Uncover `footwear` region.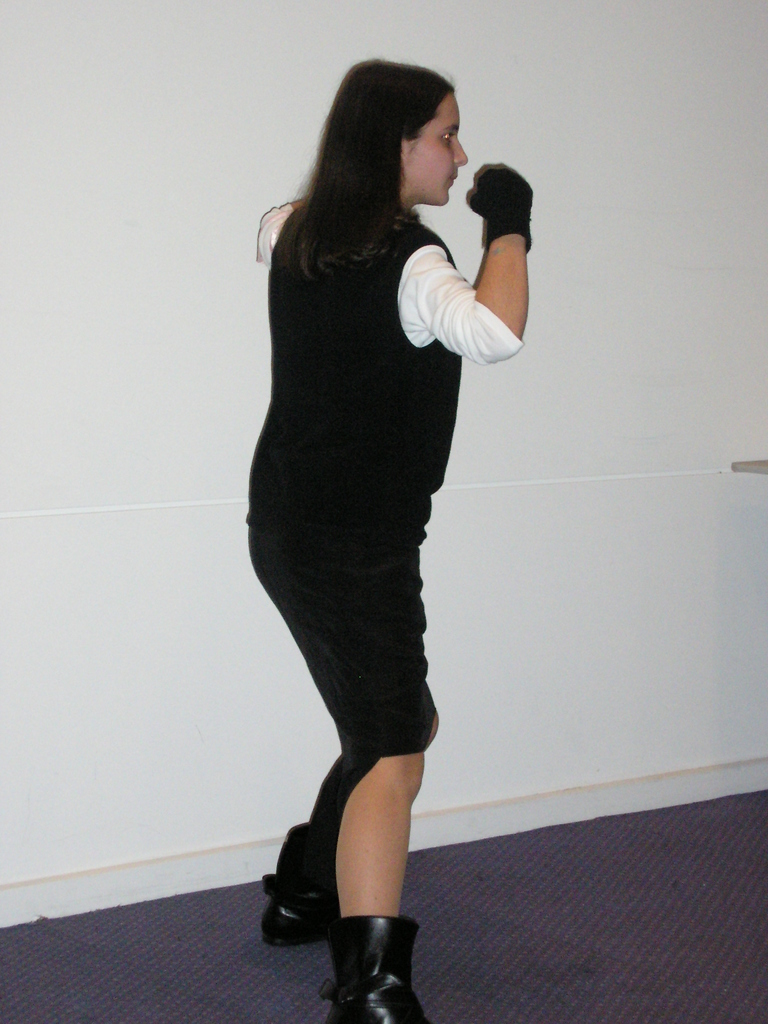
Uncovered: [315, 905, 422, 1023].
